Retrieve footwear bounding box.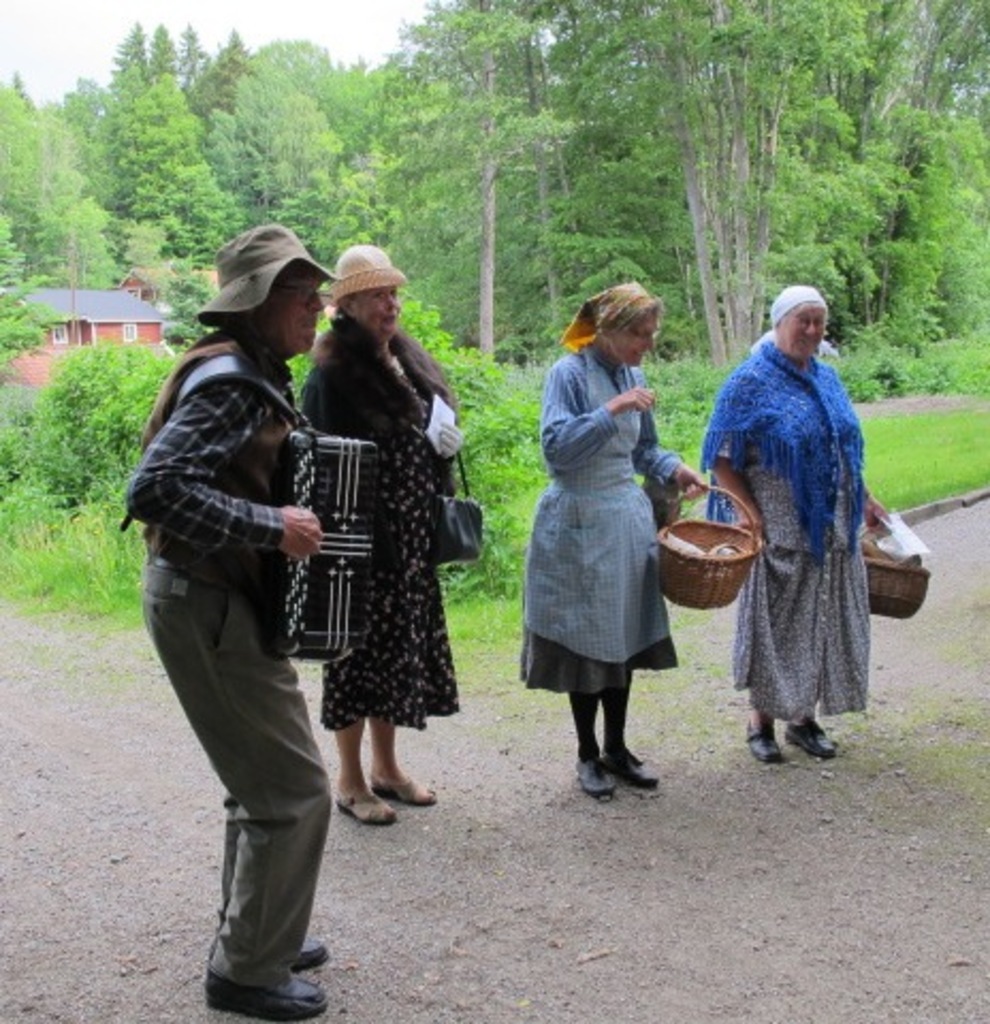
Bounding box: 574 755 617 802.
